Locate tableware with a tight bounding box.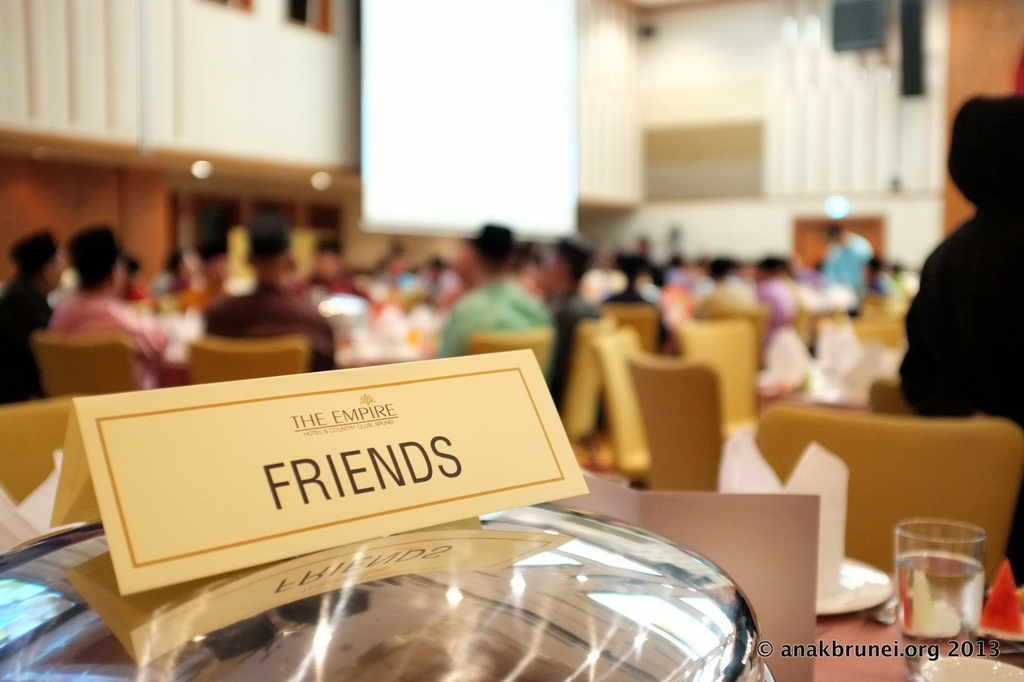
<bbox>902, 632, 1023, 681</bbox>.
